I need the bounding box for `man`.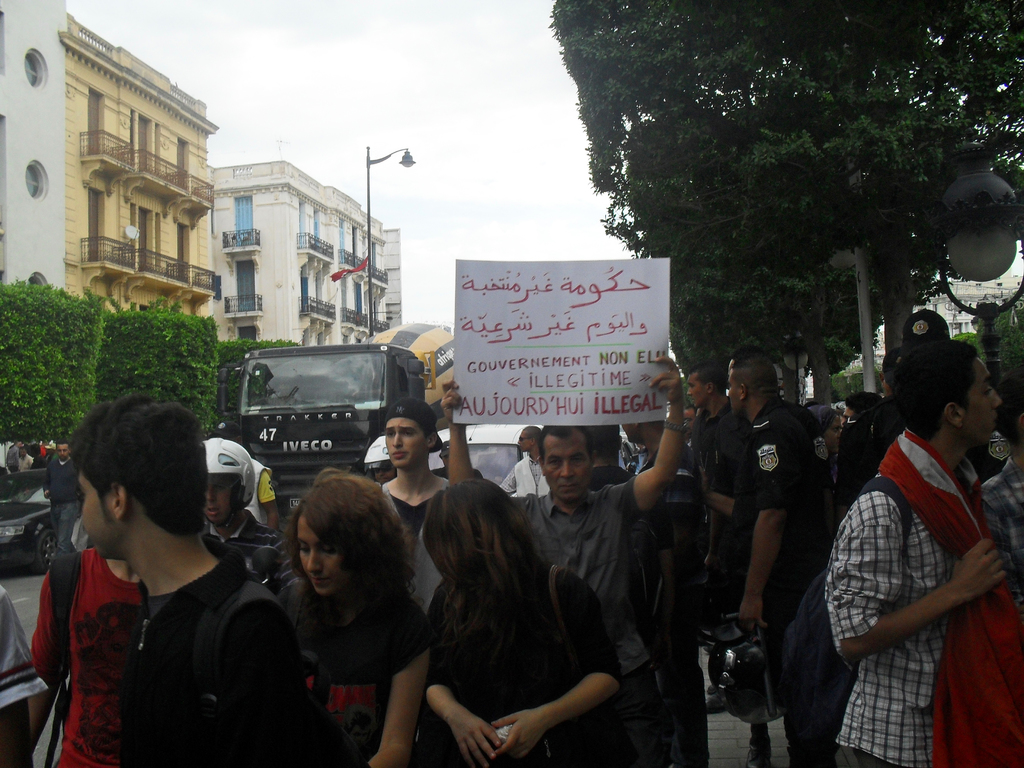
Here it is: 30 444 50 469.
